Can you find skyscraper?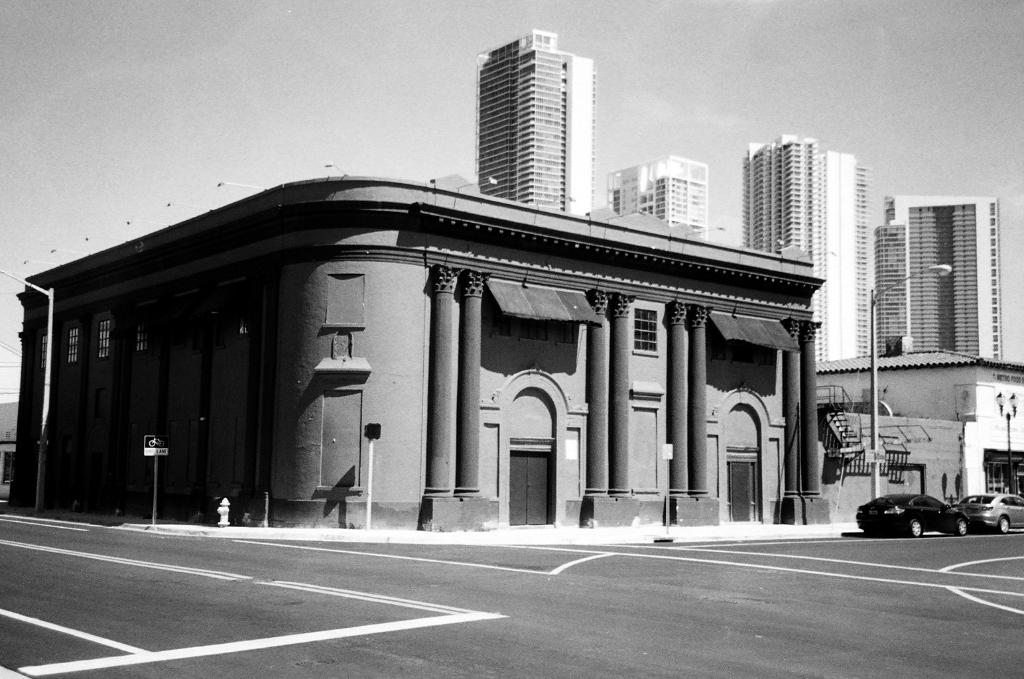
Yes, bounding box: 884:190:1010:377.
